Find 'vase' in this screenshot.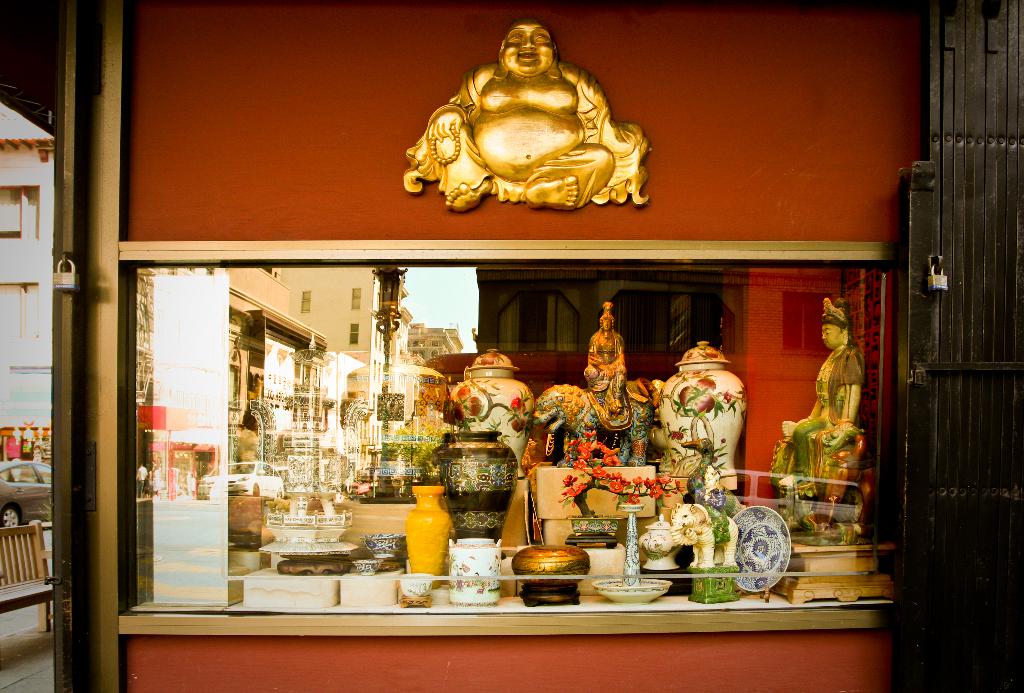
The bounding box for 'vase' is Rect(444, 534, 502, 608).
